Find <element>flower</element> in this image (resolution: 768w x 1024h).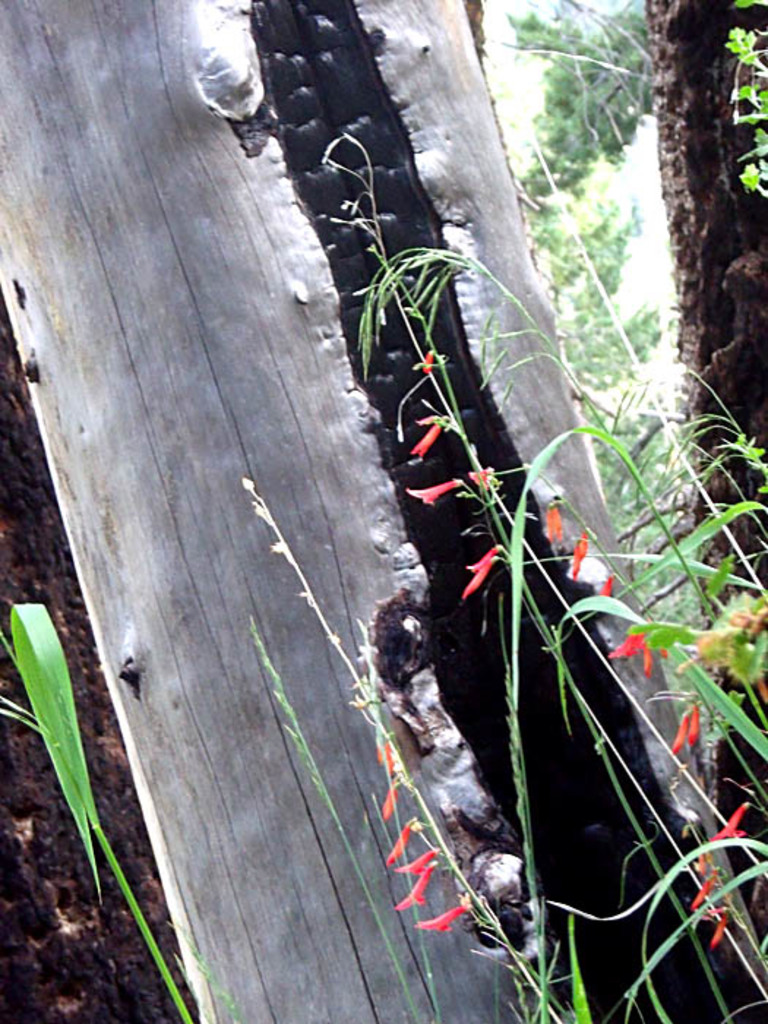
462, 556, 497, 597.
